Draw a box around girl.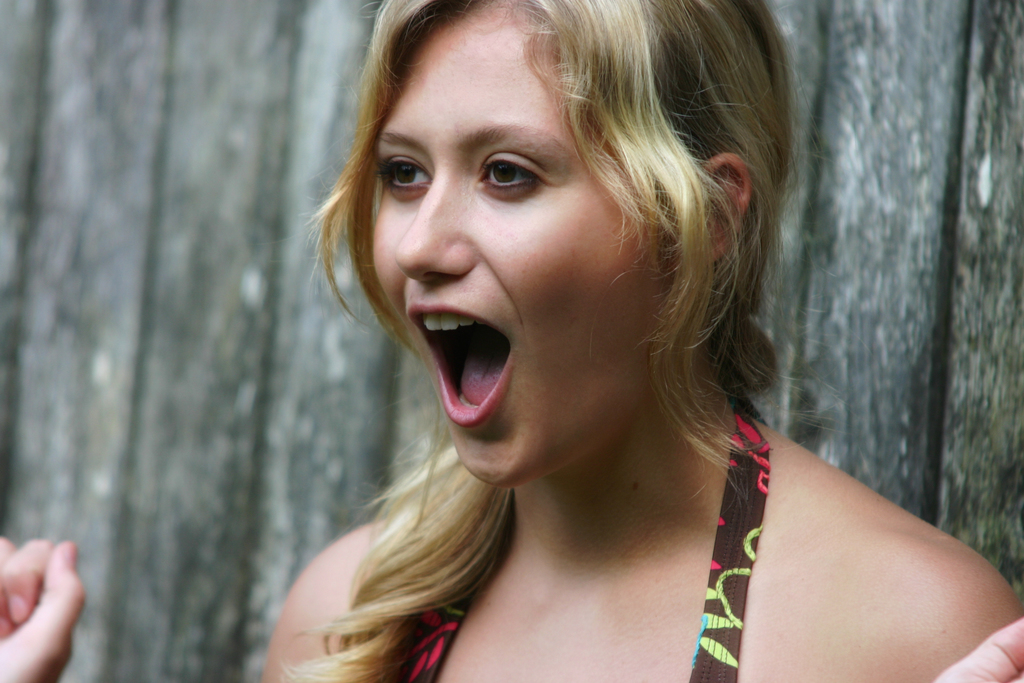
rect(0, 0, 1023, 682).
